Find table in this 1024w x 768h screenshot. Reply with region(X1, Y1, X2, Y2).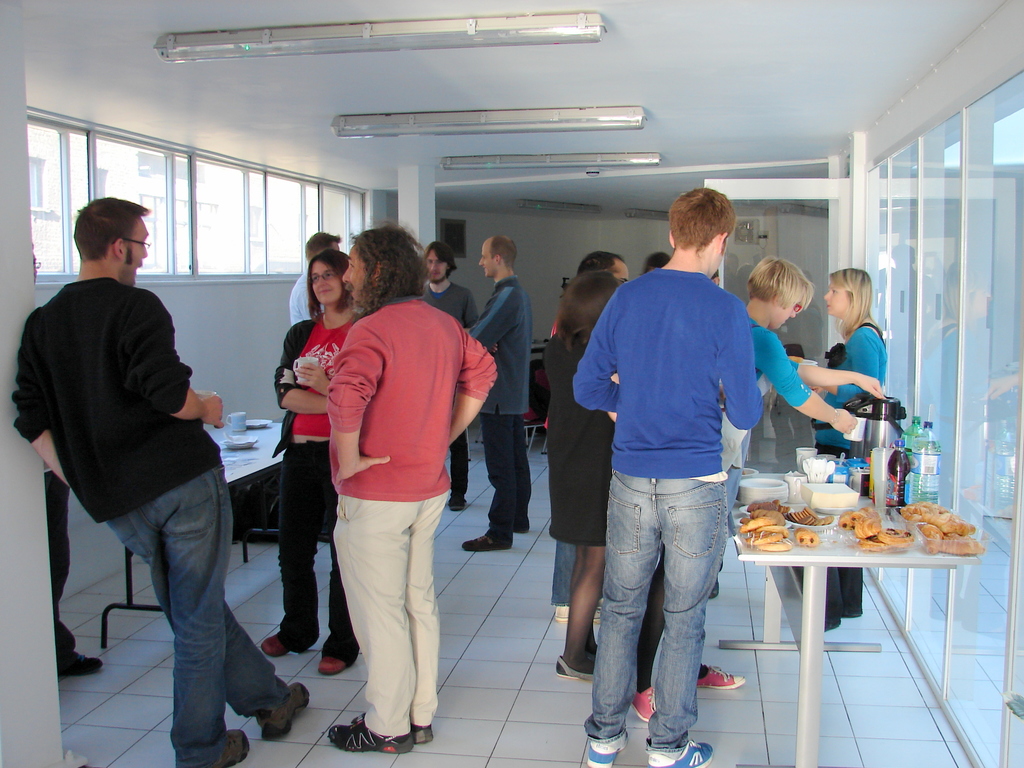
region(79, 378, 338, 673).
